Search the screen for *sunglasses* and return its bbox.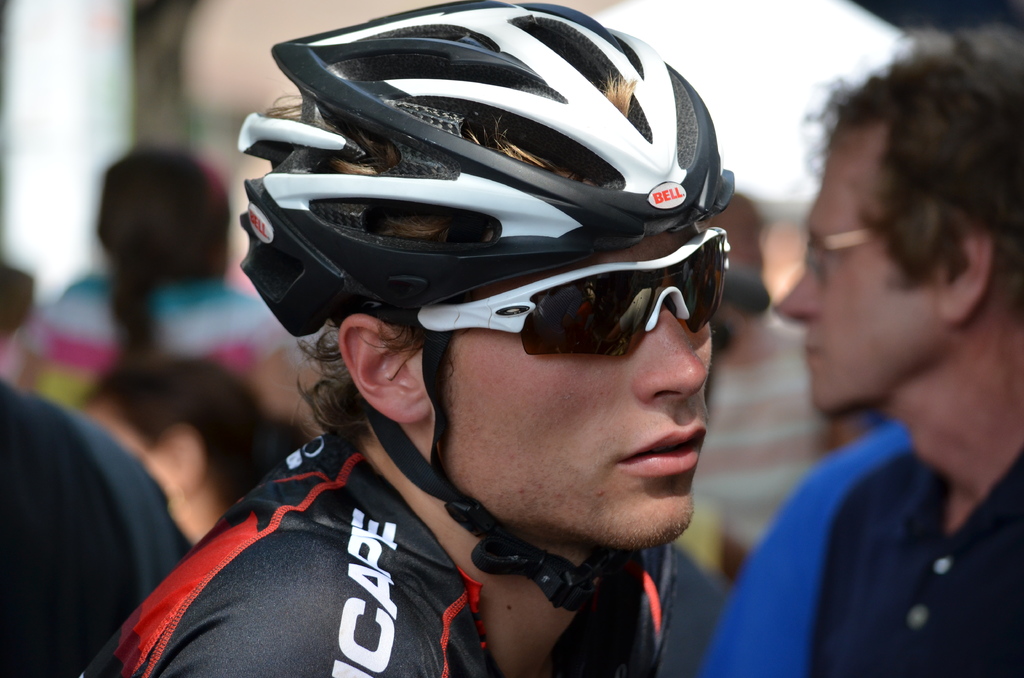
Found: (left=351, top=227, right=731, bottom=359).
